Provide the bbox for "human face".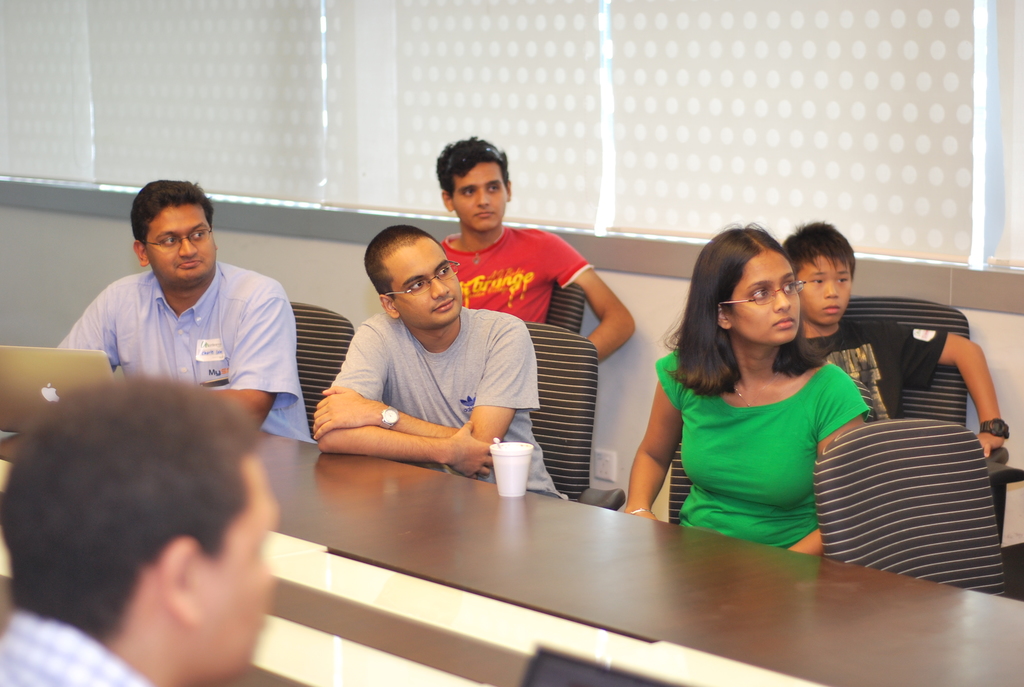
BBox(794, 255, 856, 328).
